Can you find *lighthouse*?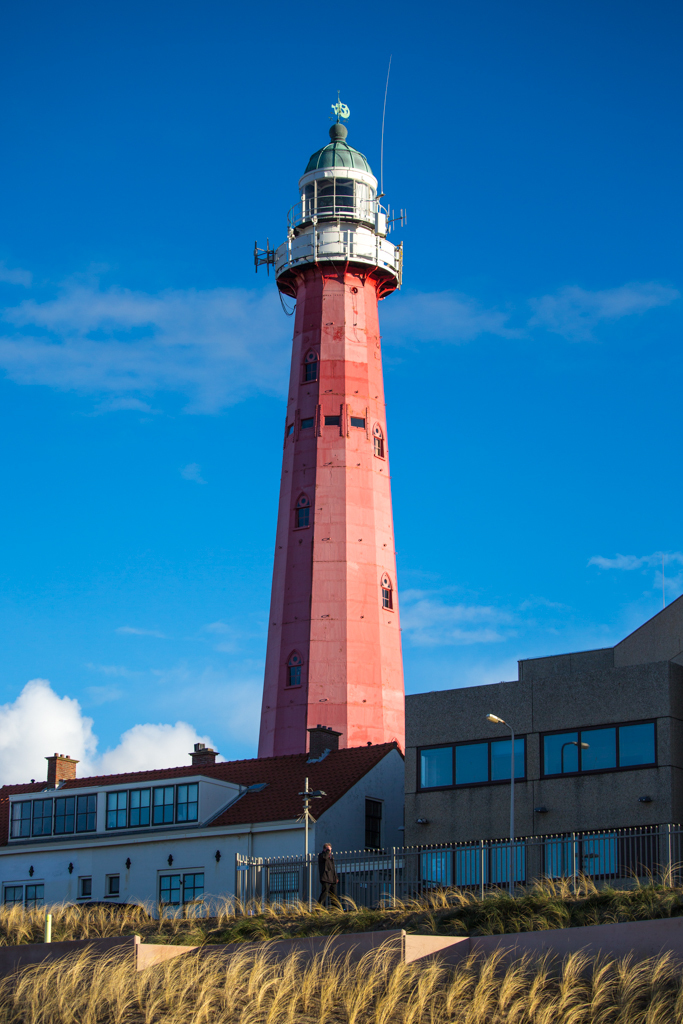
Yes, bounding box: x1=261, y1=78, x2=408, y2=750.
